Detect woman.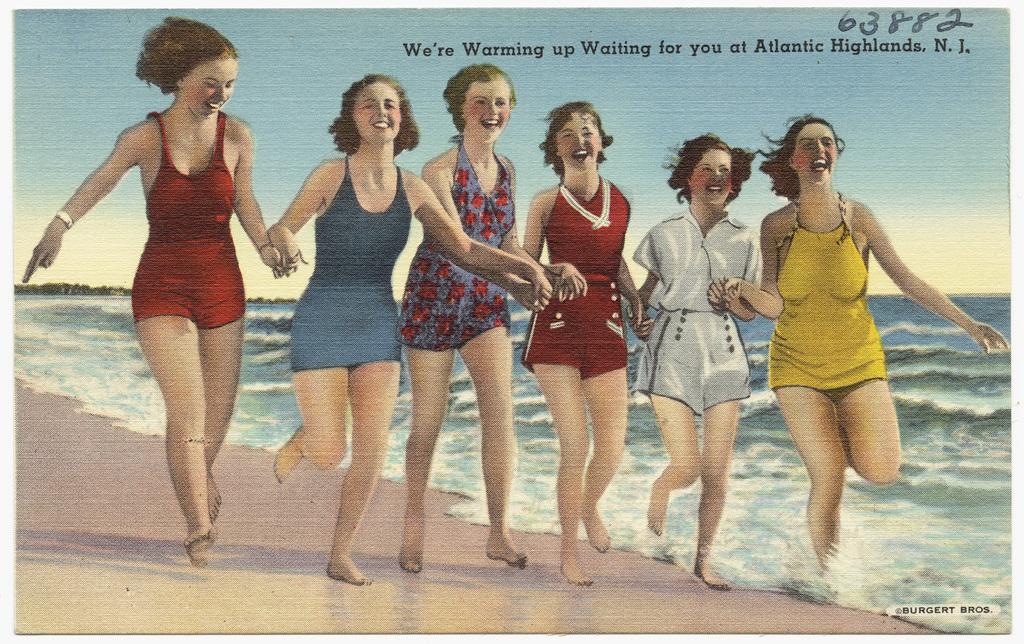
Detected at 630 135 760 585.
